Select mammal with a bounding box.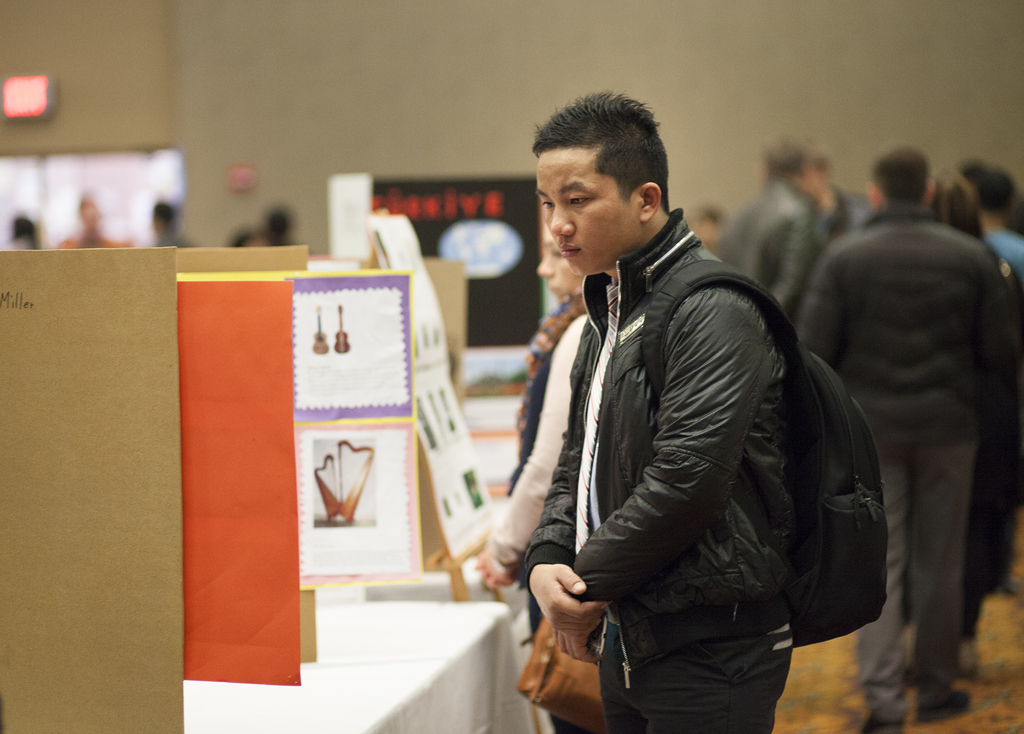
box(0, 209, 39, 251).
